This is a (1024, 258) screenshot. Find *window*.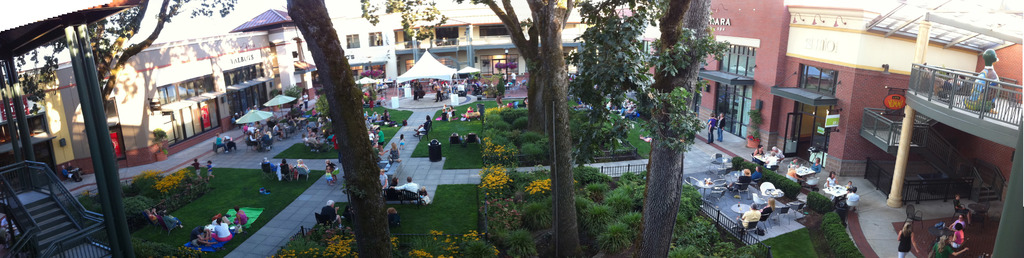
Bounding box: 345,35,358,48.
